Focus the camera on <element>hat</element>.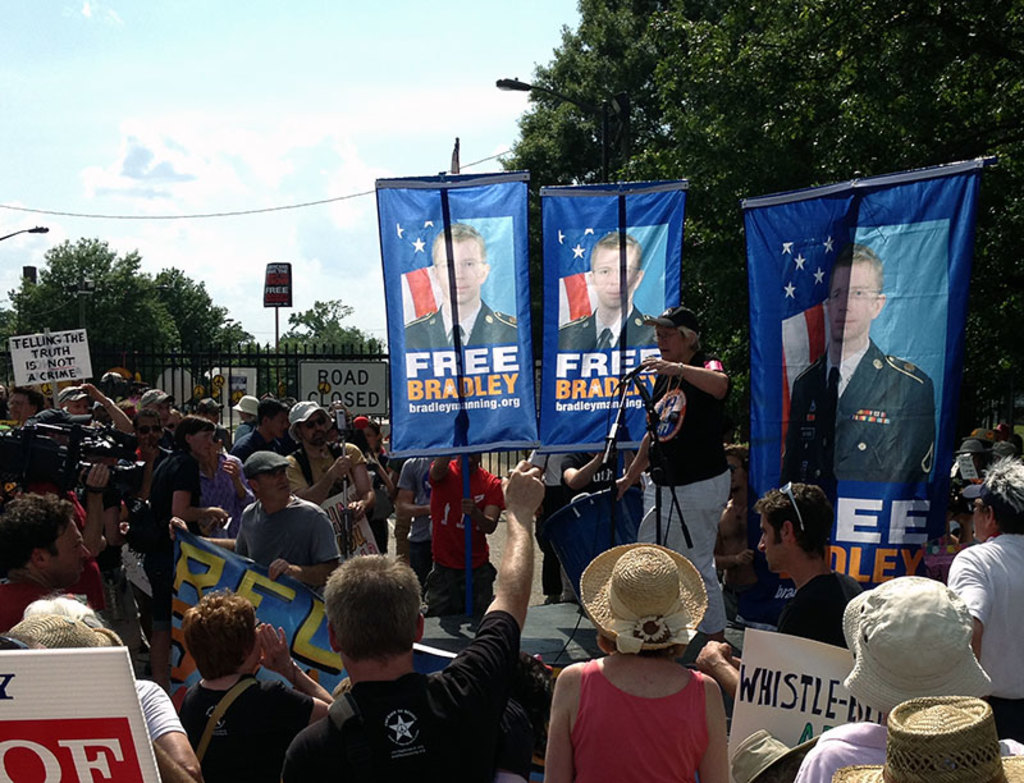
Focus region: <bbox>234, 395, 260, 415</bbox>.
